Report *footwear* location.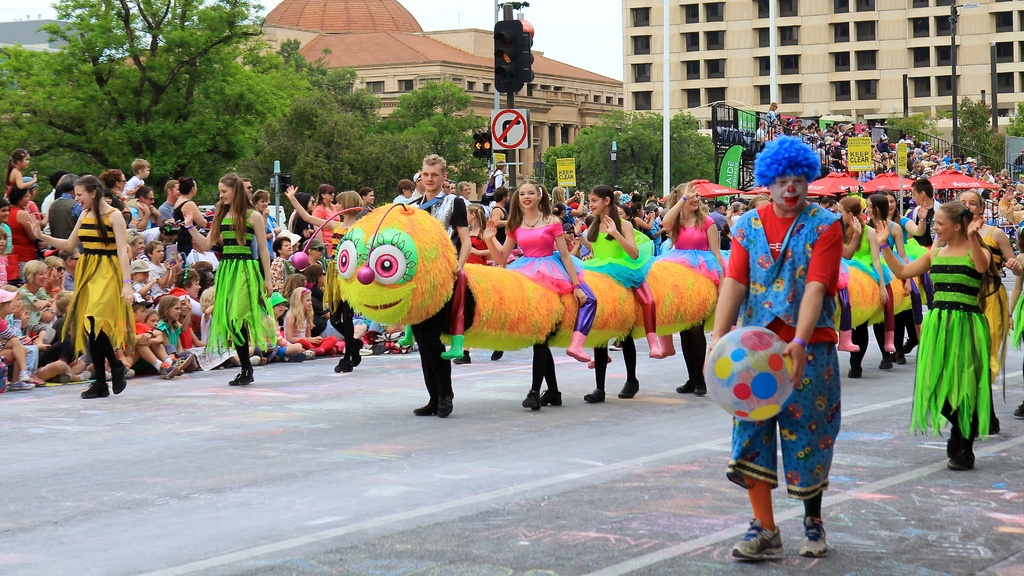
Report: 675,384,695,395.
